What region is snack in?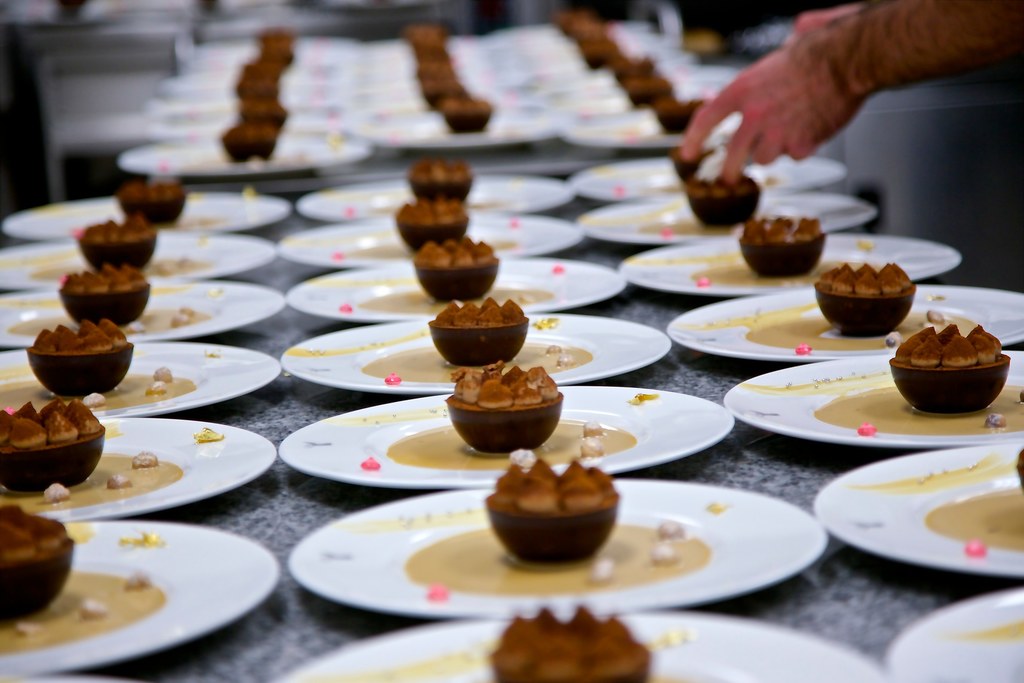
Rect(479, 452, 619, 561).
